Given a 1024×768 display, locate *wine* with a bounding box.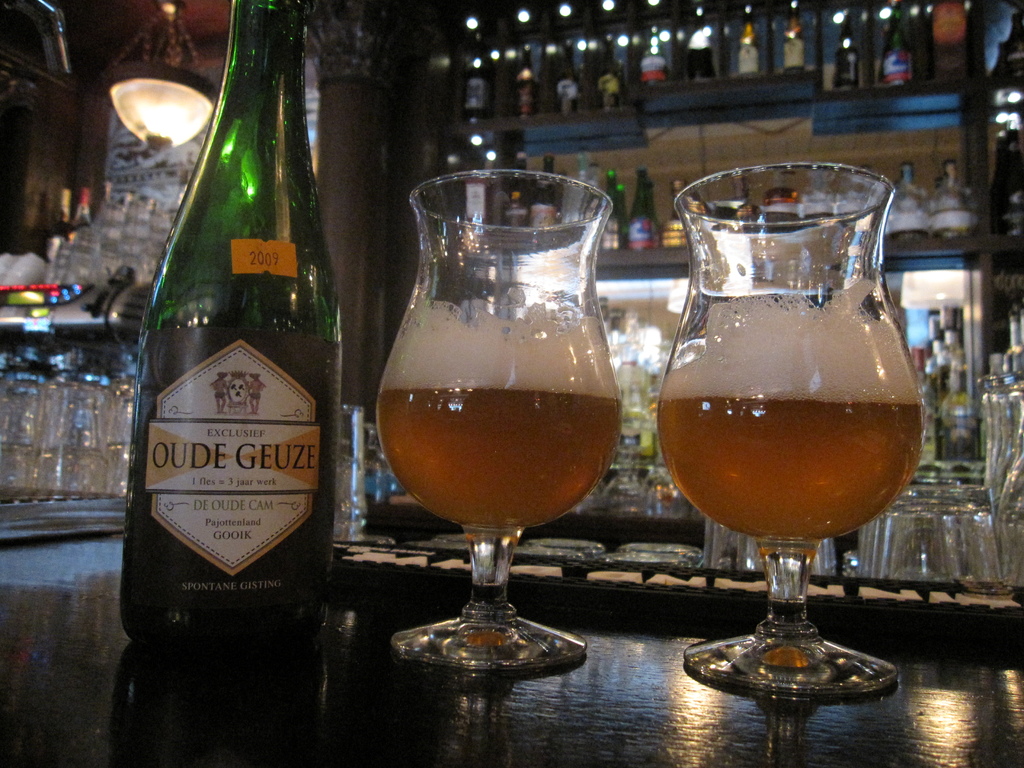
Located: region(556, 56, 577, 110).
